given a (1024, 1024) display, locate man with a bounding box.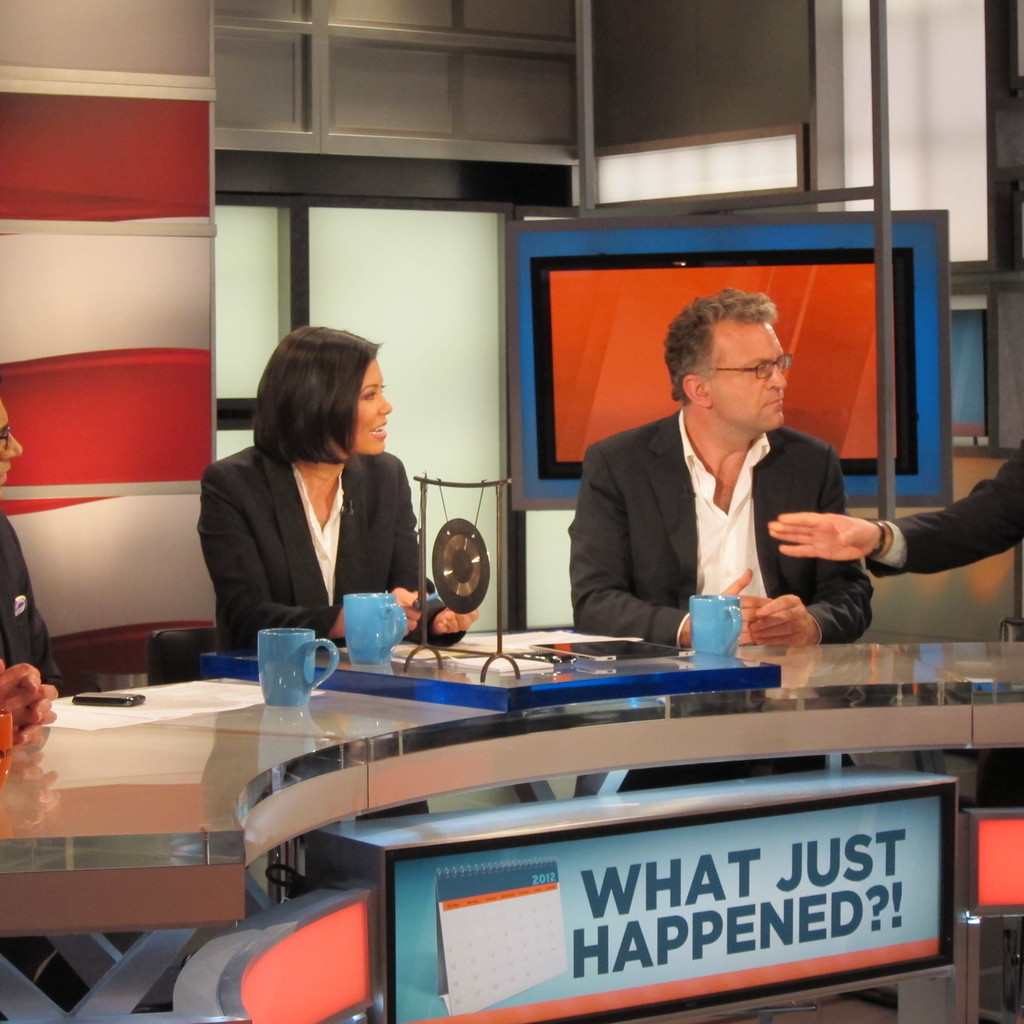
Located: 570,300,872,634.
